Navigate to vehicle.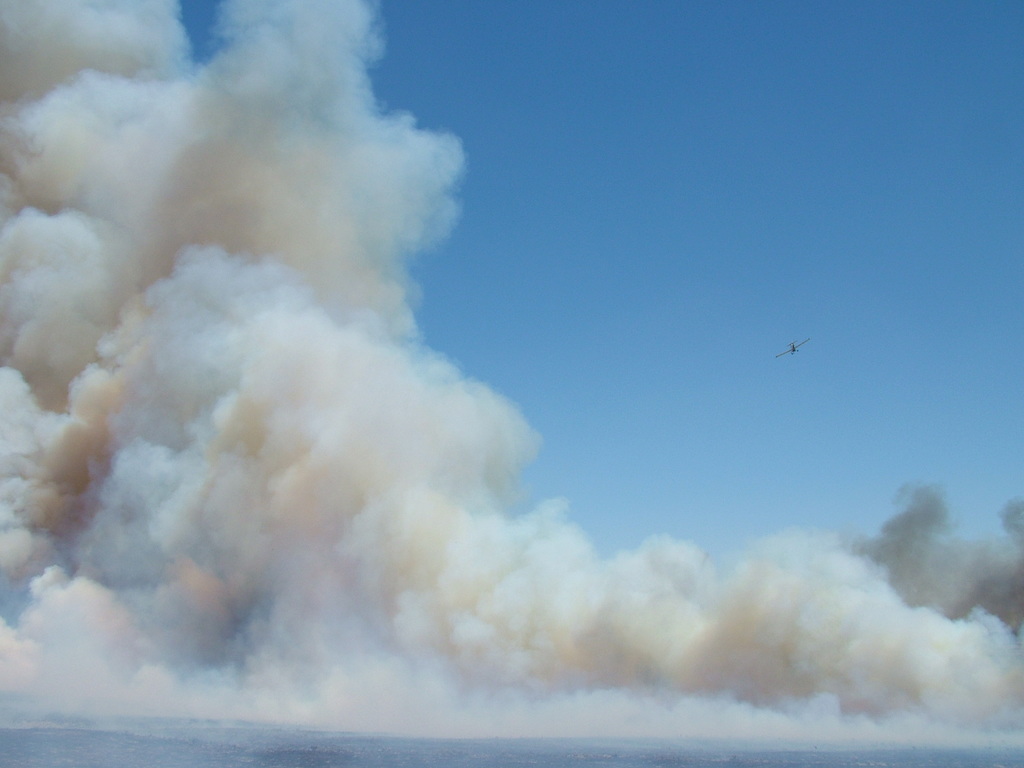
Navigation target: [x1=772, y1=337, x2=812, y2=360].
